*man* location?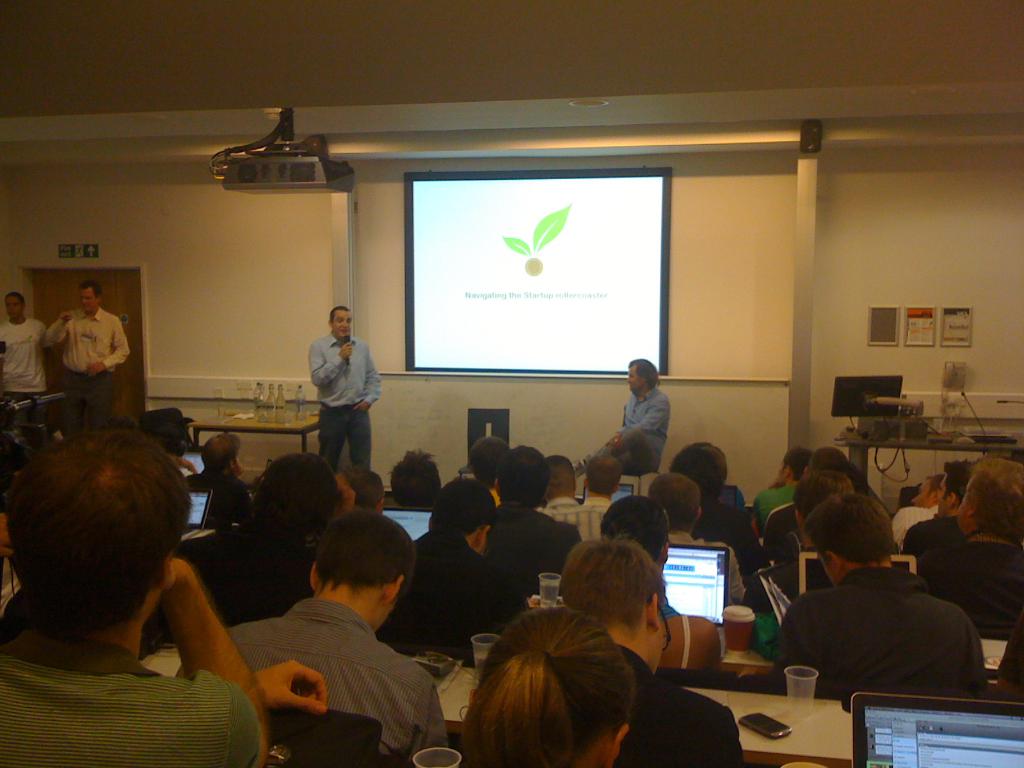
detection(0, 429, 332, 767)
